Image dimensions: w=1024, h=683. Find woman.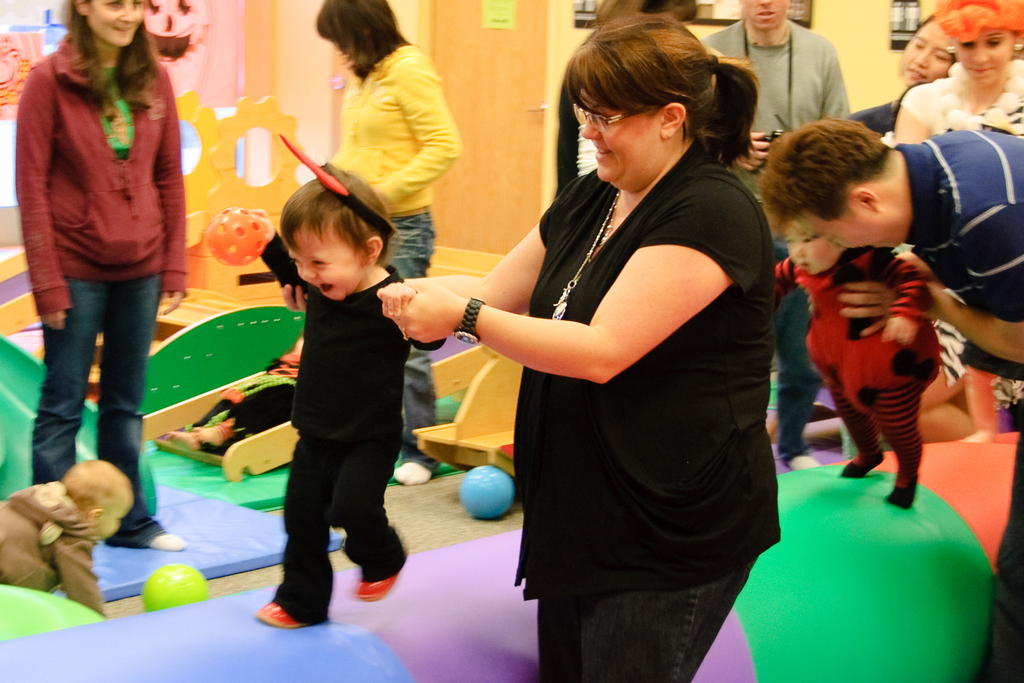
[left=847, top=14, right=960, bottom=139].
